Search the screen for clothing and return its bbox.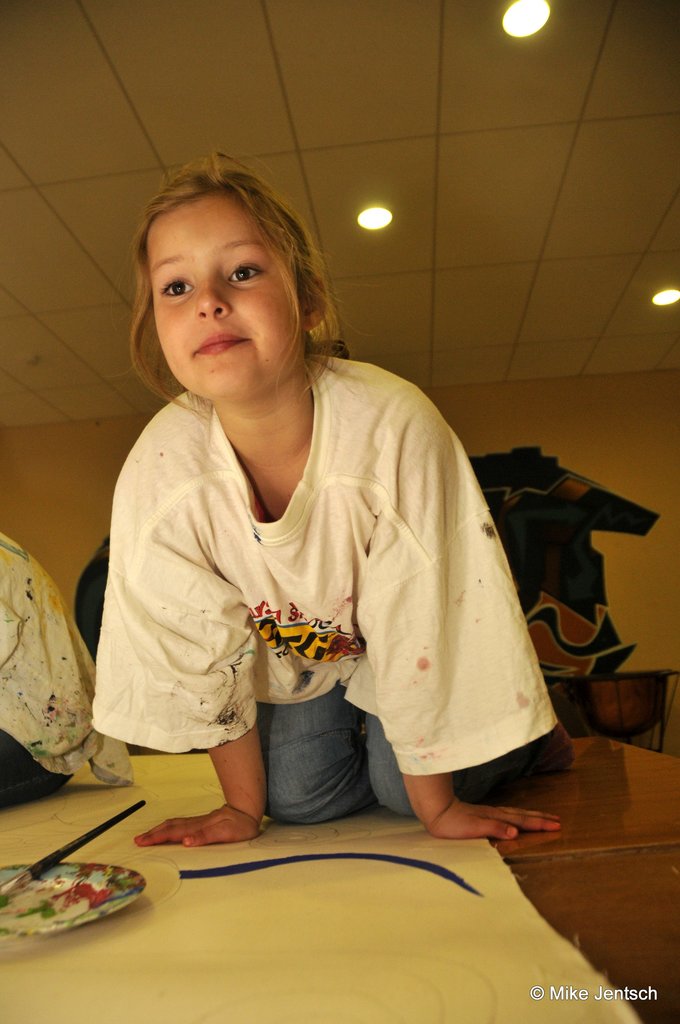
Found: crop(92, 353, 563, 777).
